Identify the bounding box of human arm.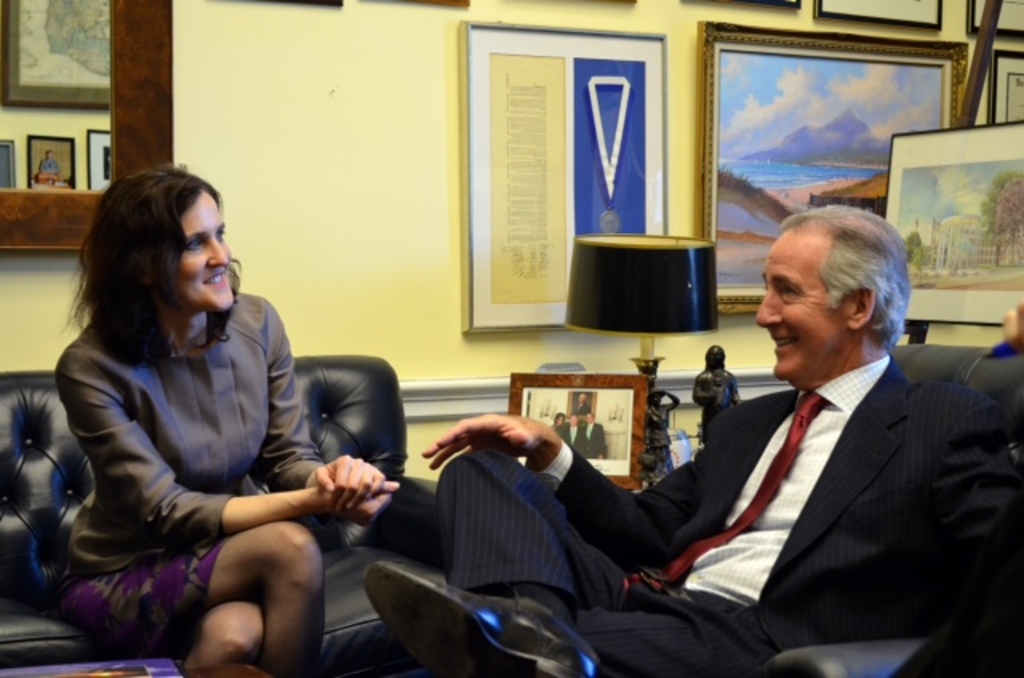
pyautogui.locateOnScreen(418, 409, 565, 472).
